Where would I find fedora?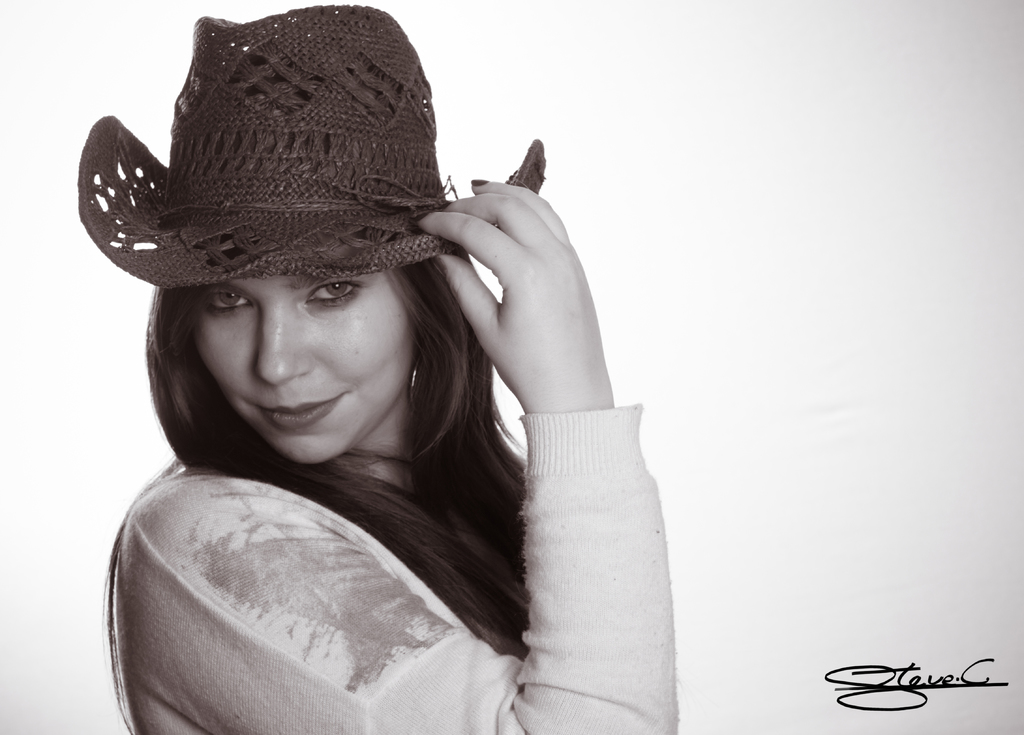
At bbox(77, 0, 547, 283).
